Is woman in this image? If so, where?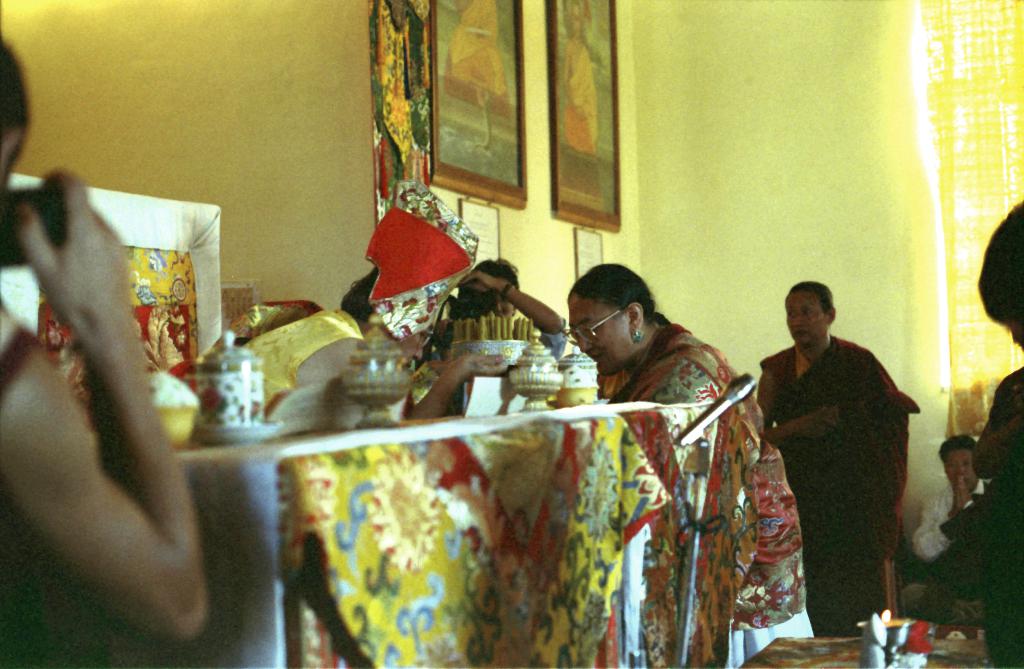
Yes, at [564,267,796,663].
